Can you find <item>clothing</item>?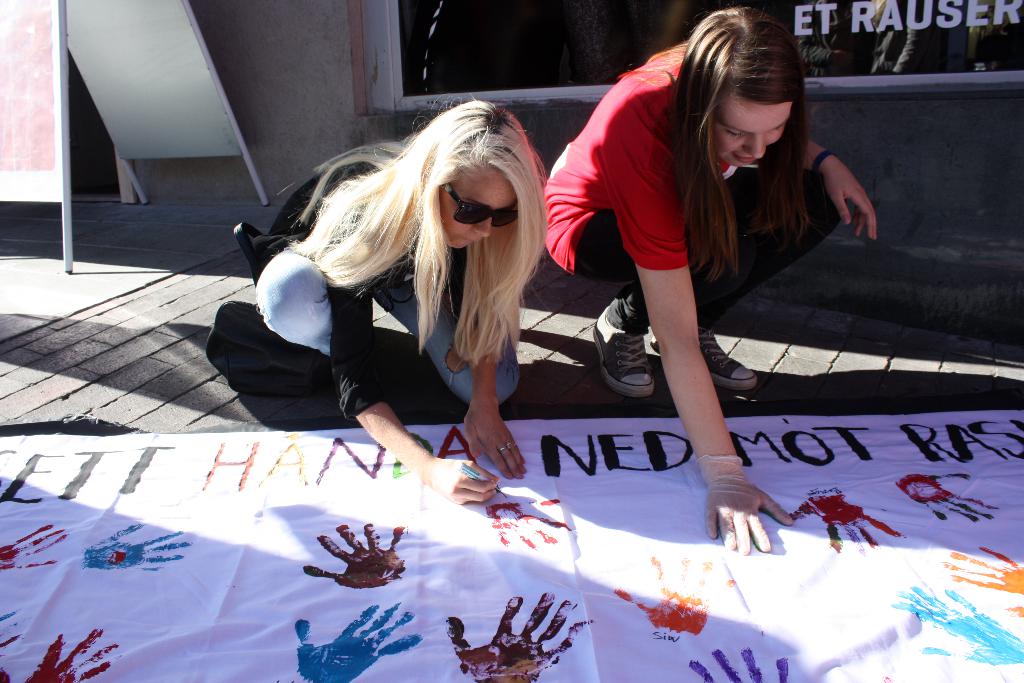
Yes, bounding box: [x1=253, y1=162, x2=521, y2=420].
